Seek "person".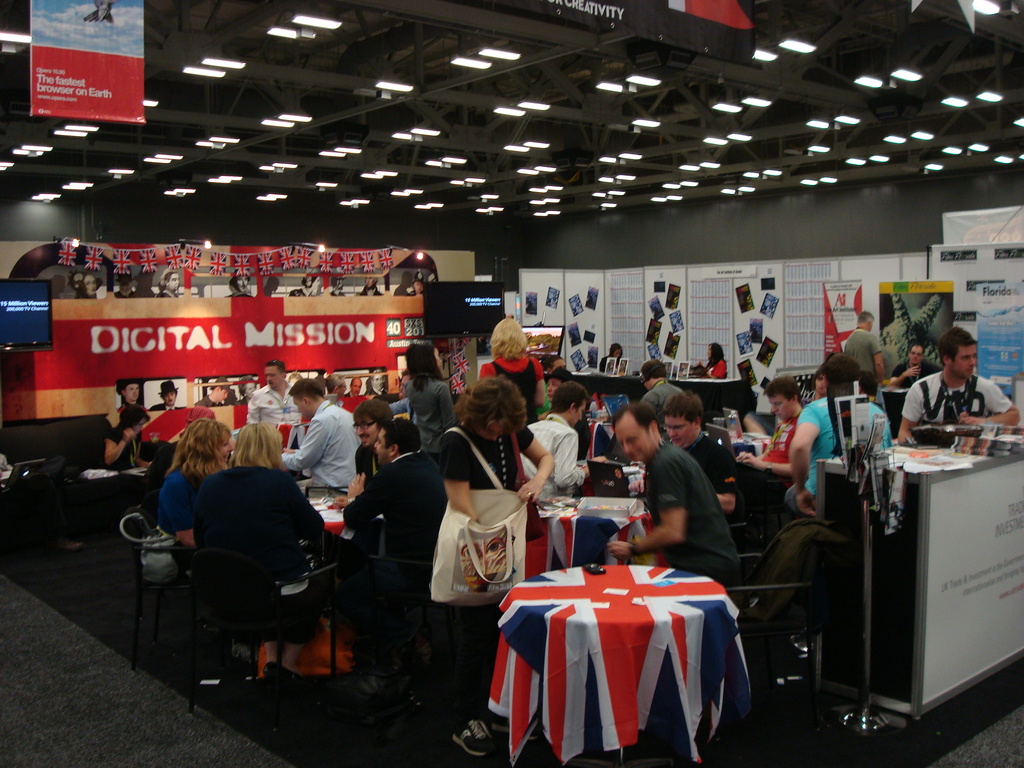
Rect(228, 266, 253, 296).
